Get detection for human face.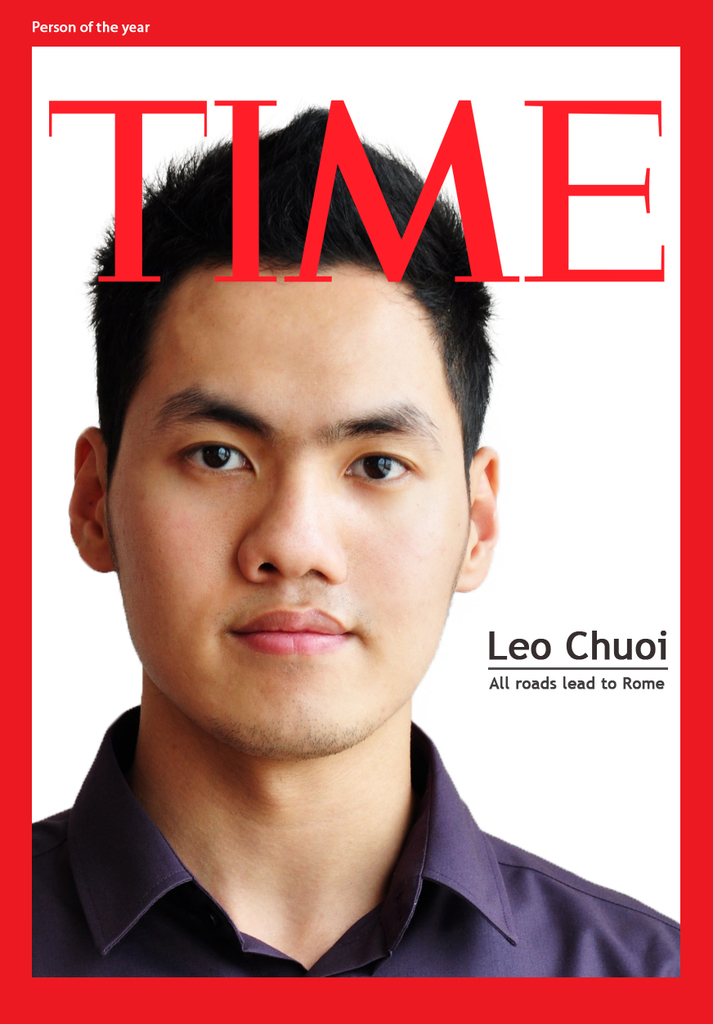
Detection: x1=105, y1=258, x2=470, y2=758.
